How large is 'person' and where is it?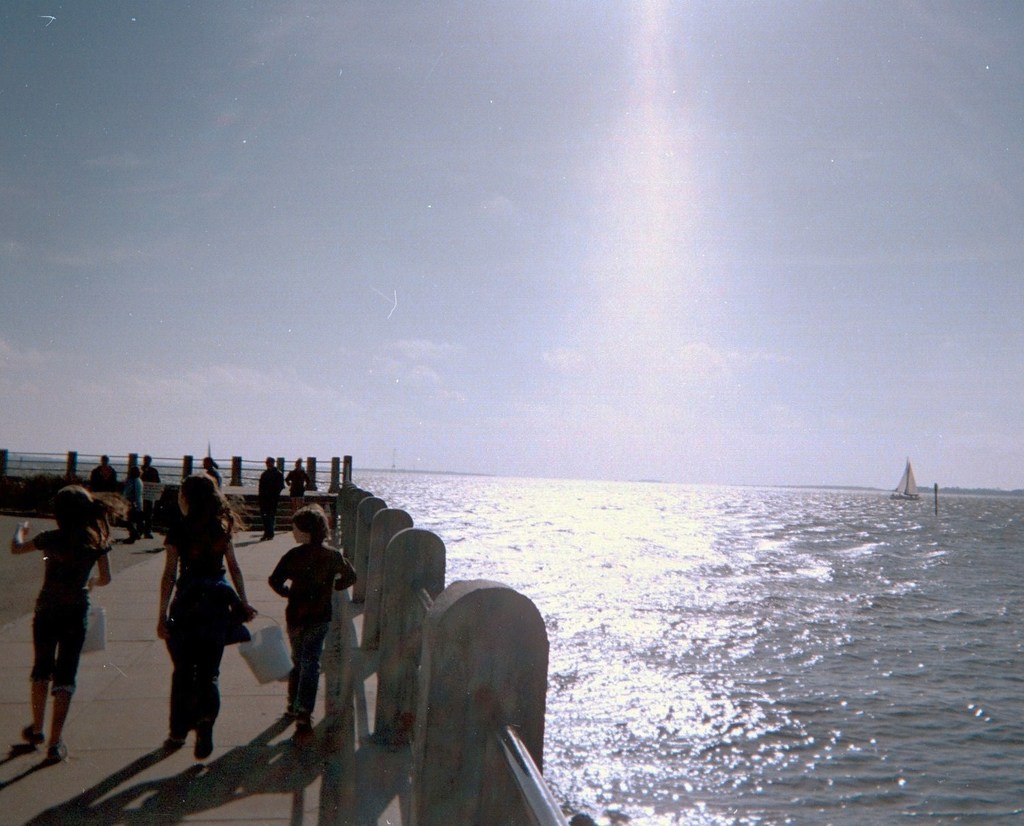
Bounding box: <box>90,454,113,515</box>.
